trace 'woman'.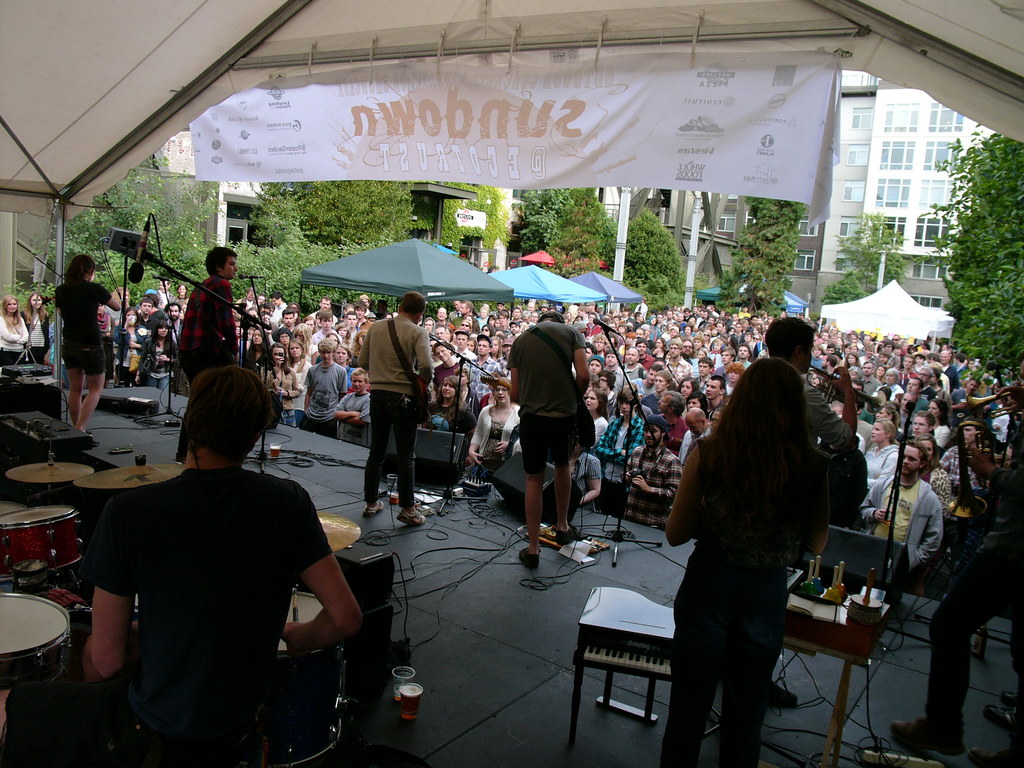
Traced to left=566, top=431, right=596, bottom=509.
